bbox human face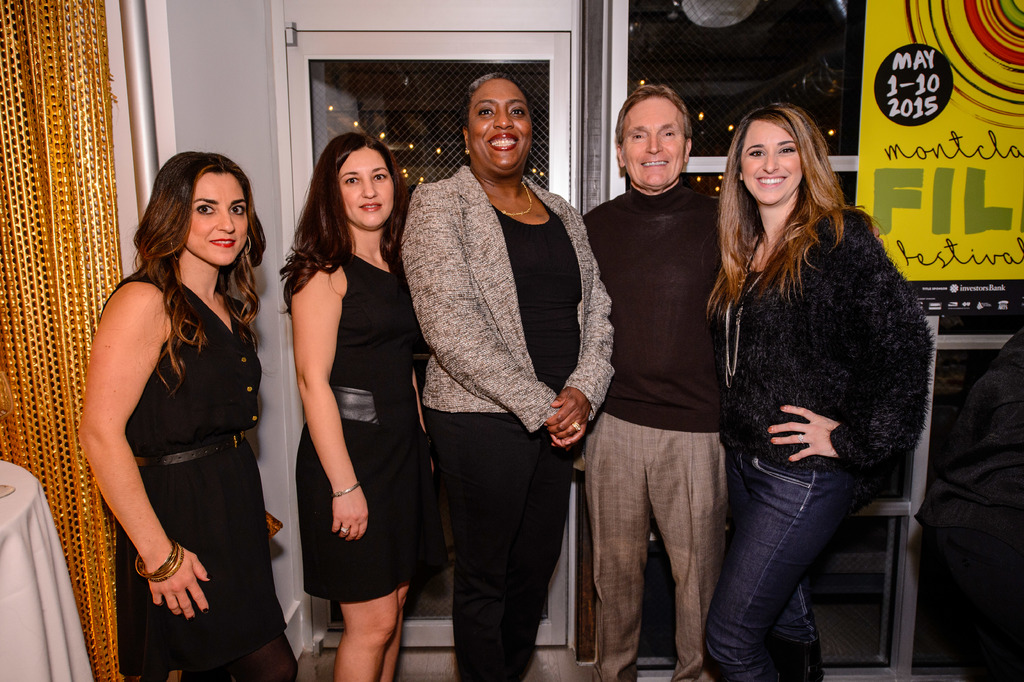
[left=735, top=119, right=804, bottom=208]
